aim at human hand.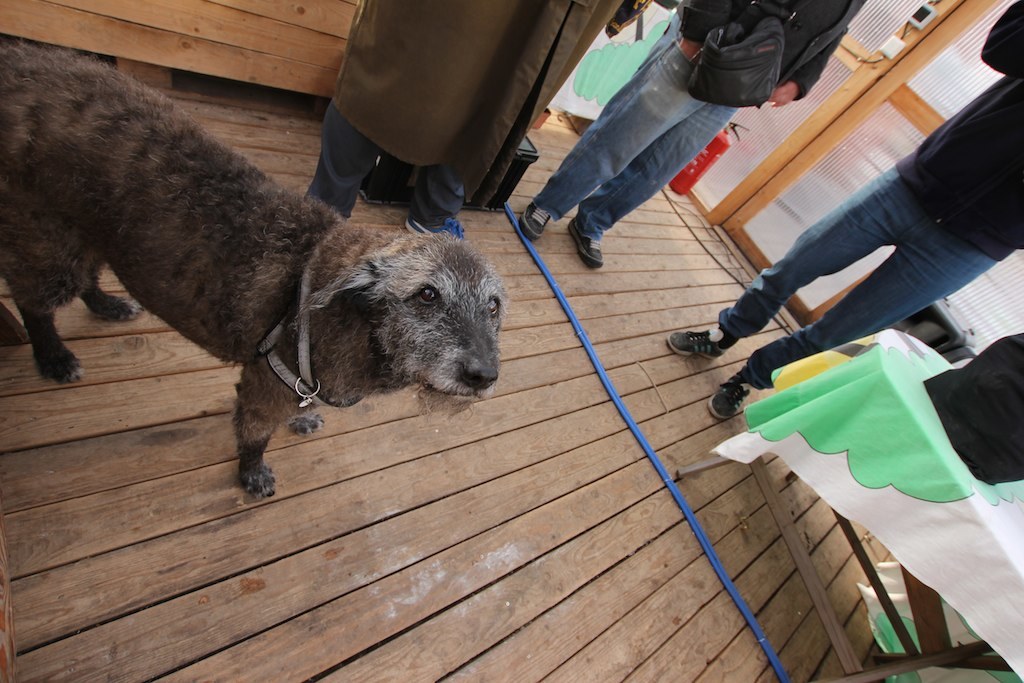
Aimed at 767 81 803 110.
